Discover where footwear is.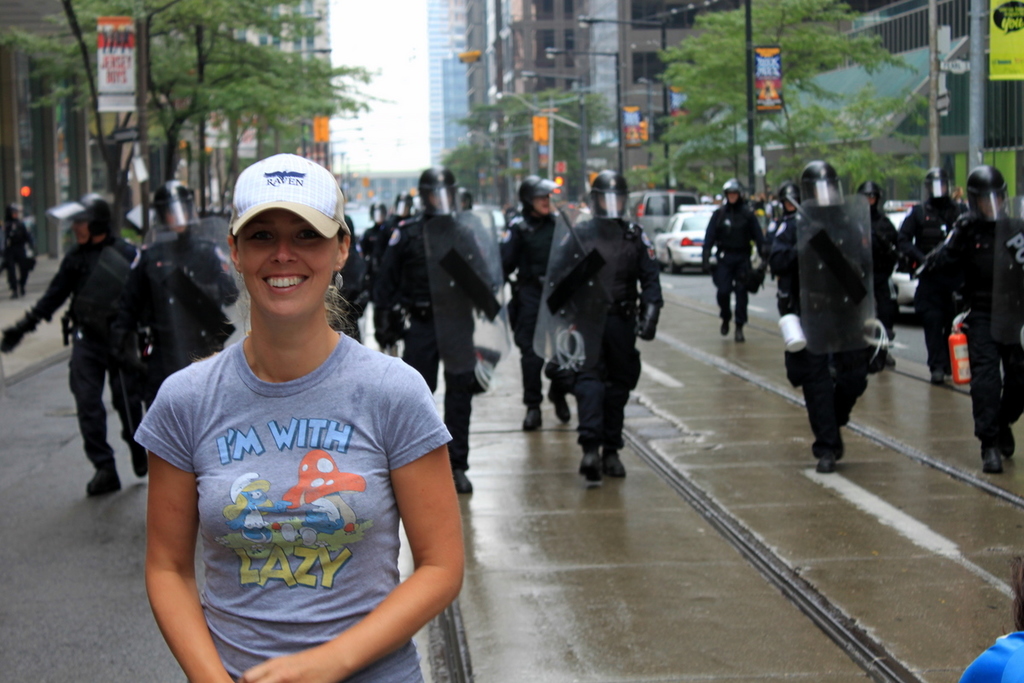
Discovered at 454:464:475:495.
